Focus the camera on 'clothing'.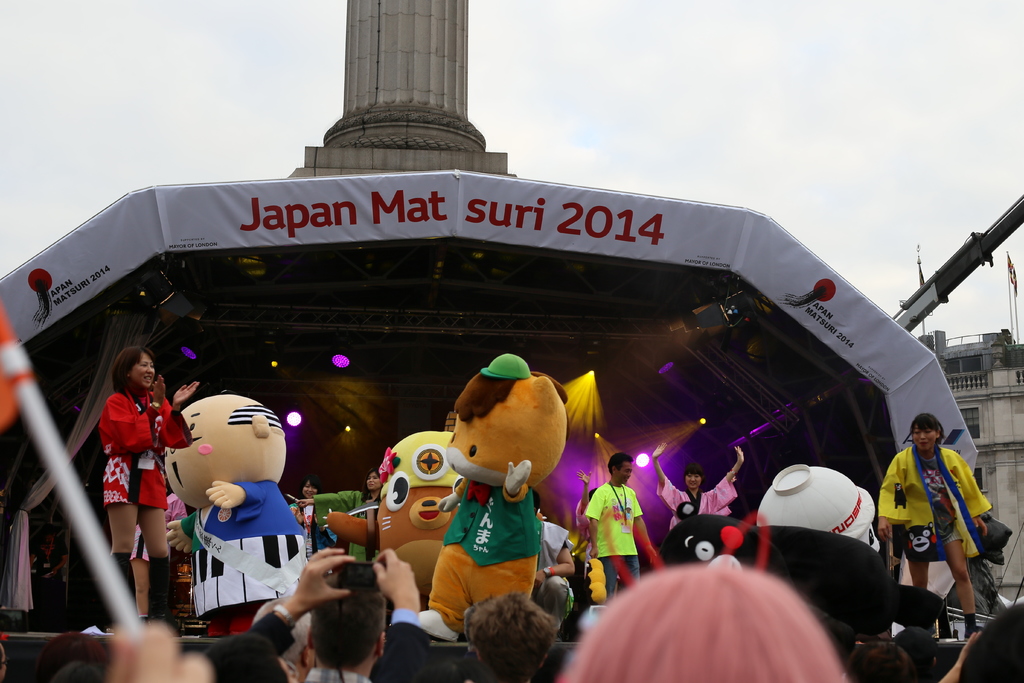
Focus region: (246, 604, 426, 682).
